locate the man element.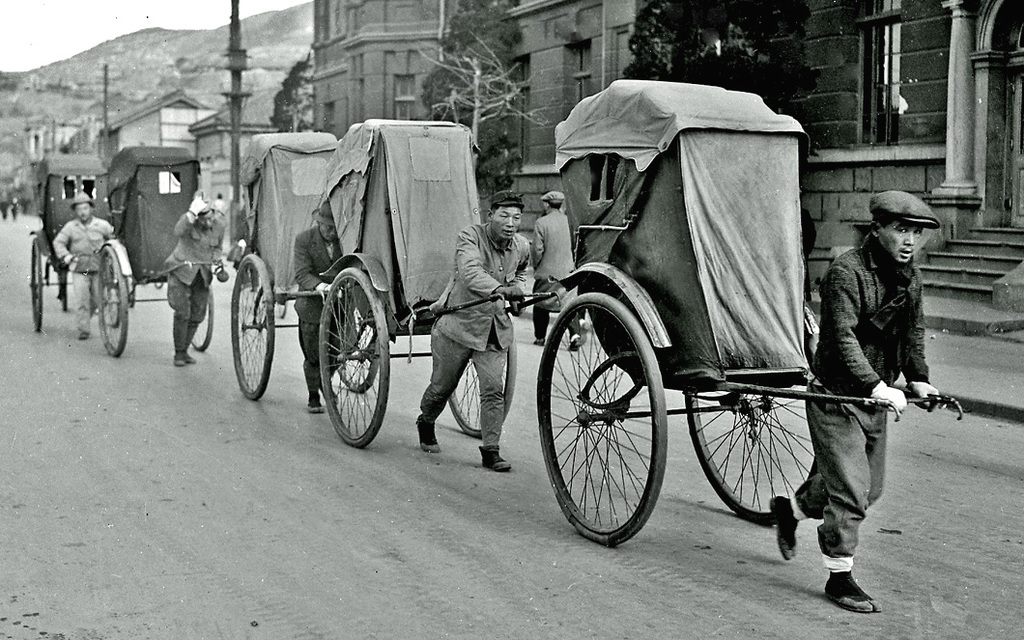
Element bbox: [x1=417, y1=184, x2=534, y2=475].
